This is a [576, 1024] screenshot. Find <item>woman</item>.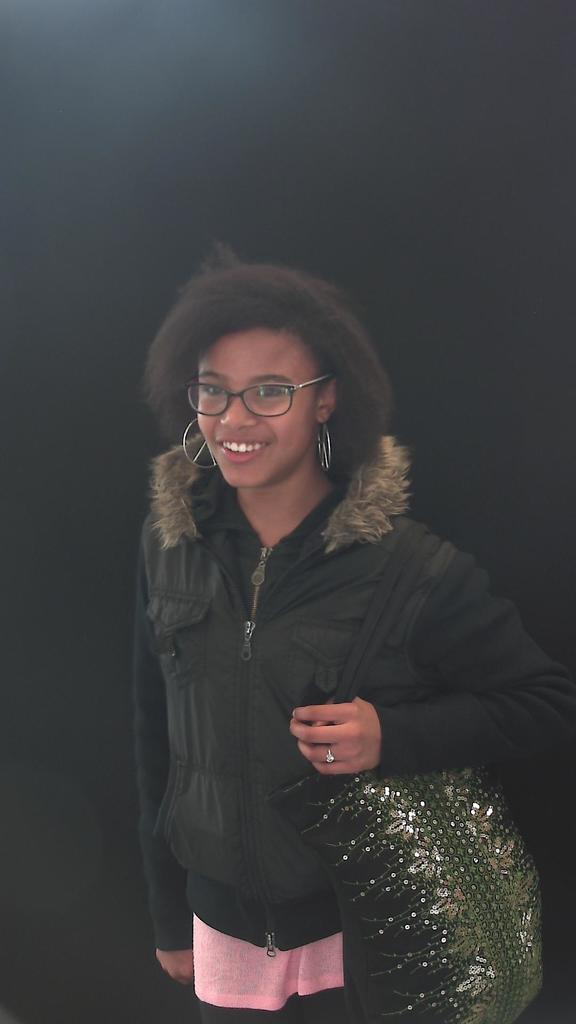
Bounding box: <bbox>141, 262, 575, 1023</bbox>.
